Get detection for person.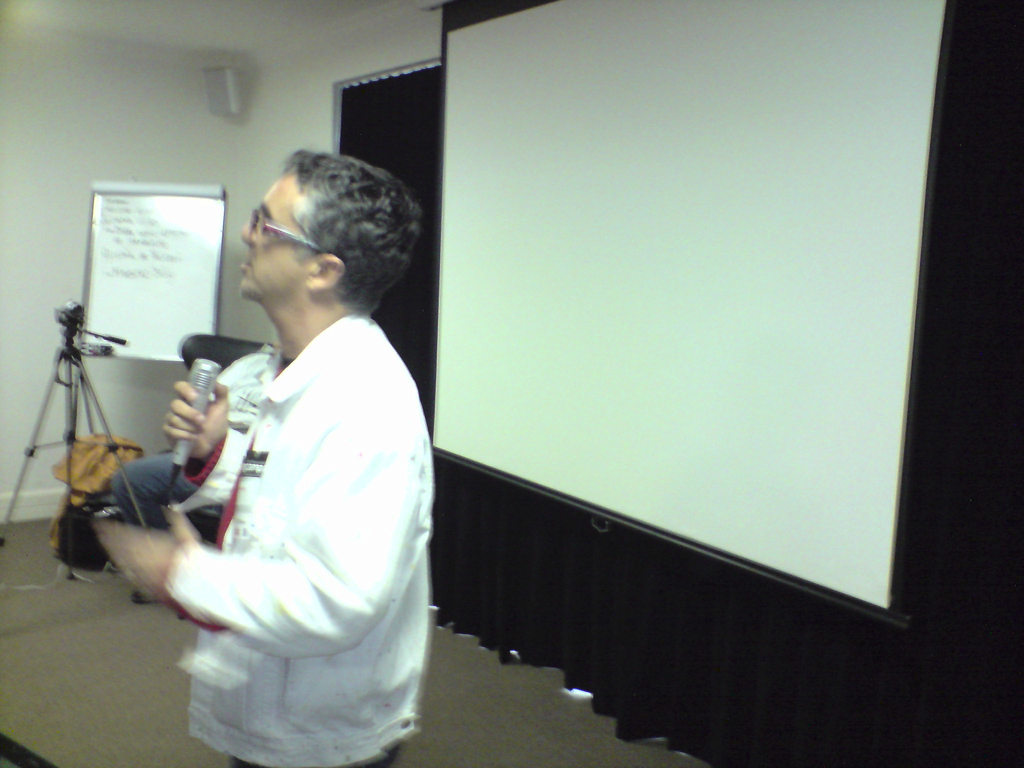
Detection: pyautogui.locateOnScreen(111, 333, 292, 610).
